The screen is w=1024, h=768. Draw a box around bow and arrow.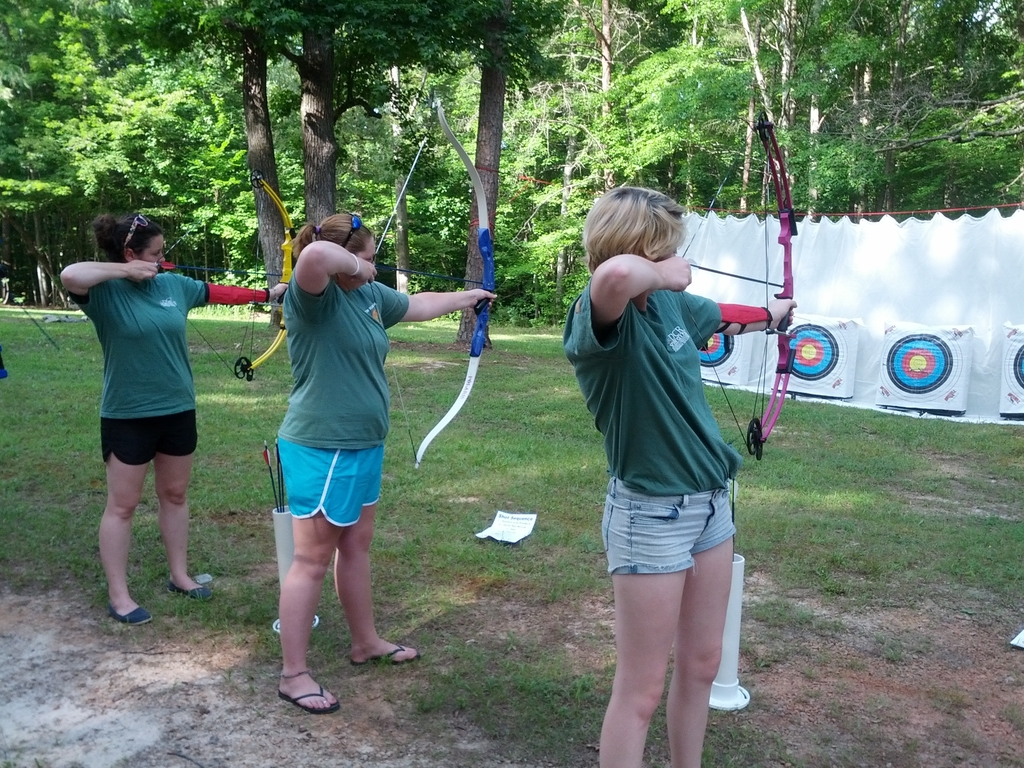
x1=367 y1=101 x2=496 y2=467.
